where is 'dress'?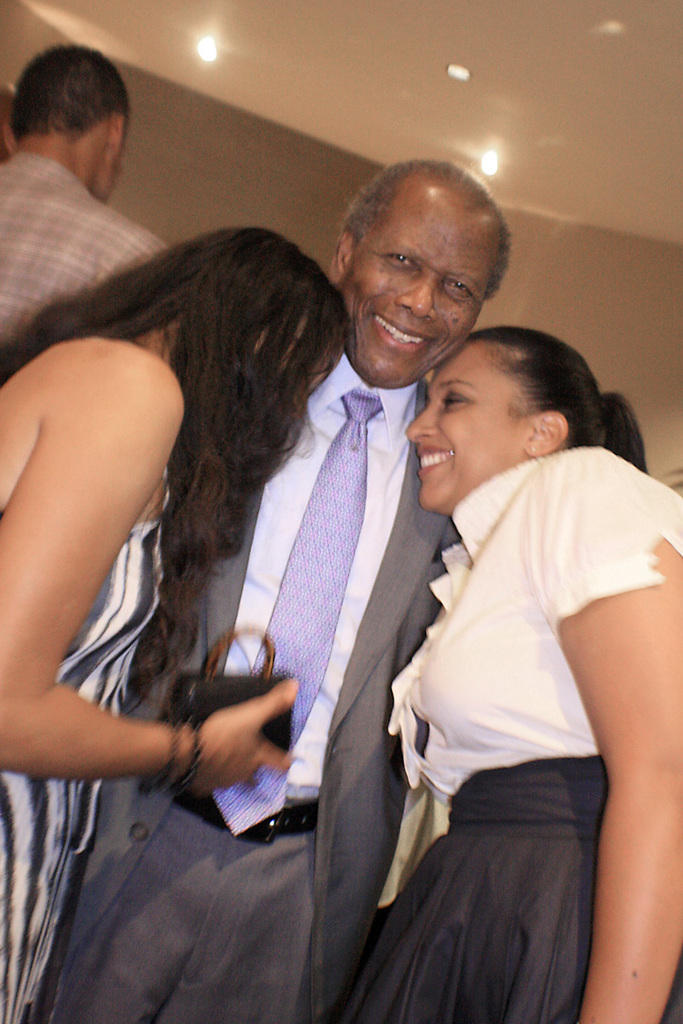
(0,475,175,1023).
